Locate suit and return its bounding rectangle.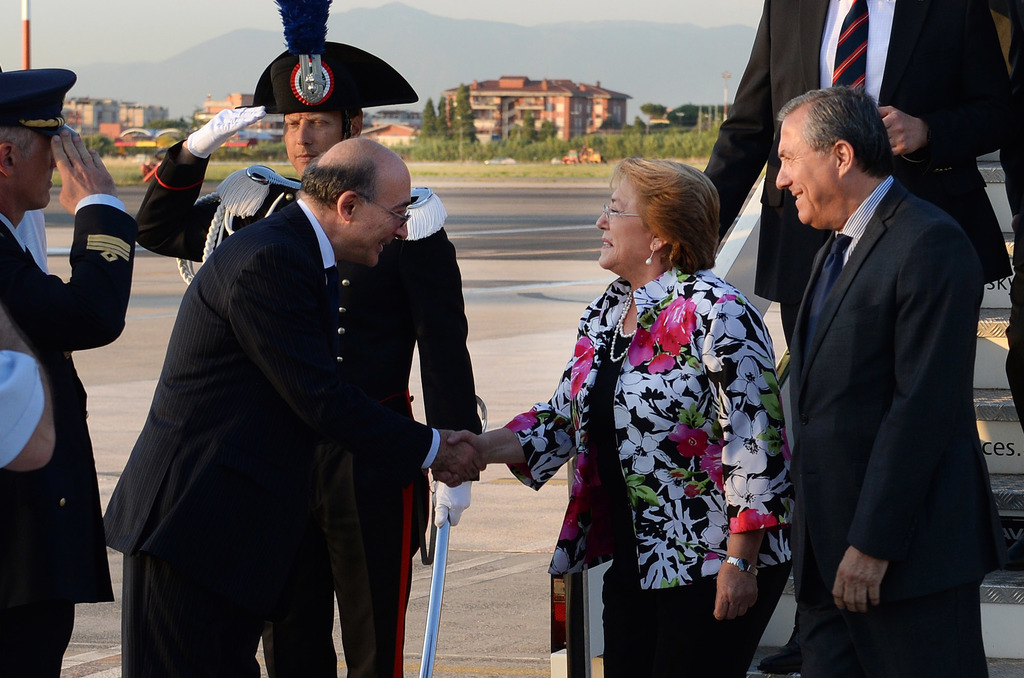
locate(785, 169, 999, 677).
